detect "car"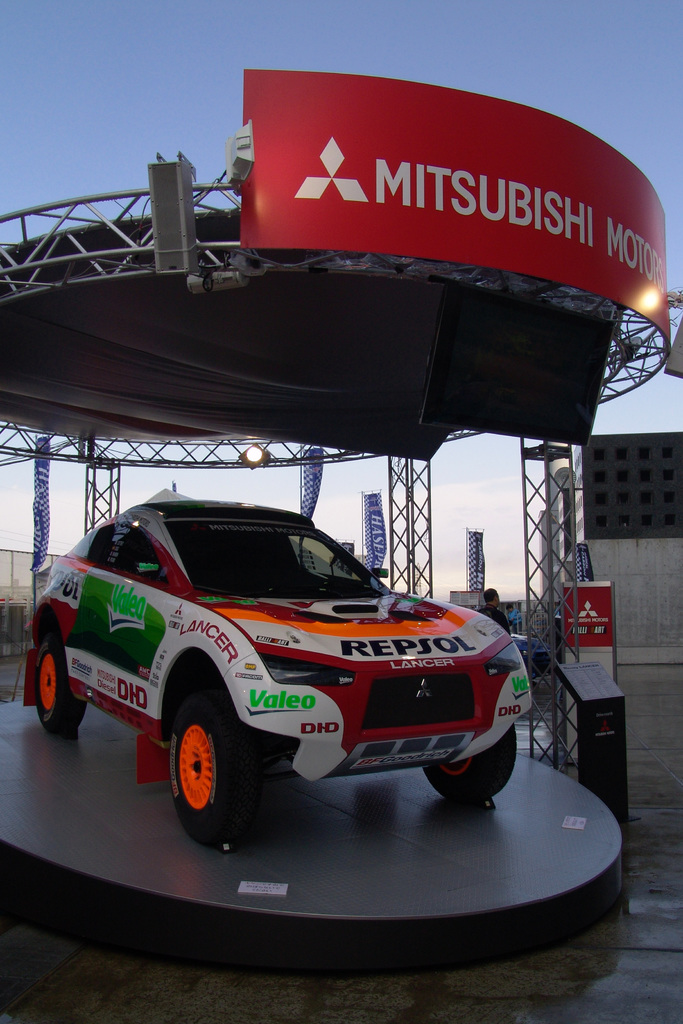
select_region(24, 499, 532, 847)
